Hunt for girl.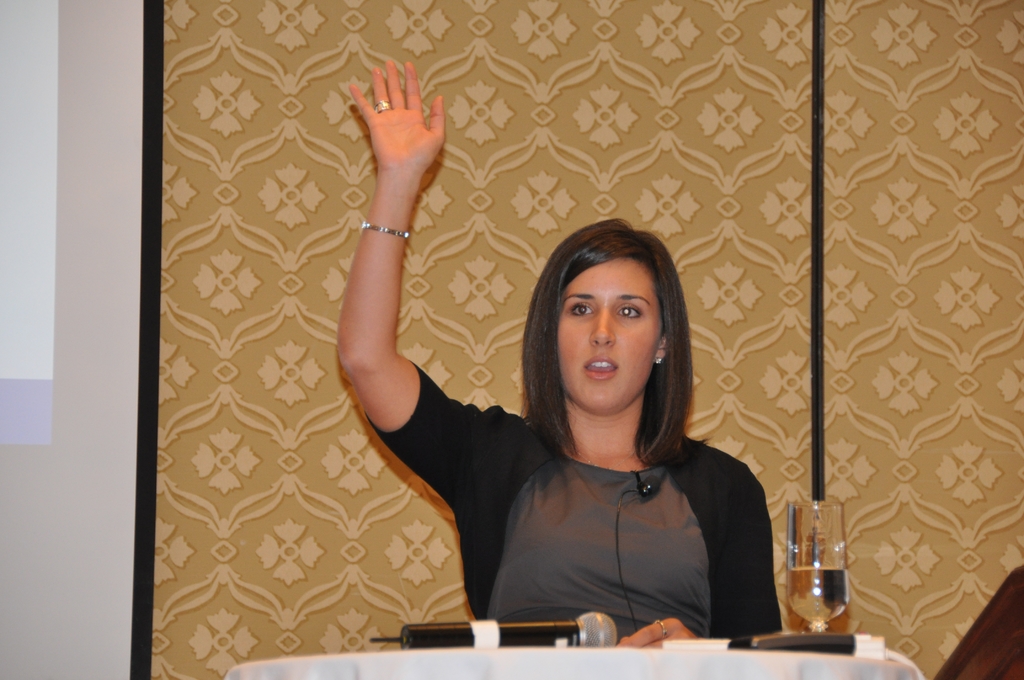
Hunted down at BBox(333, 63, 783, 649).
